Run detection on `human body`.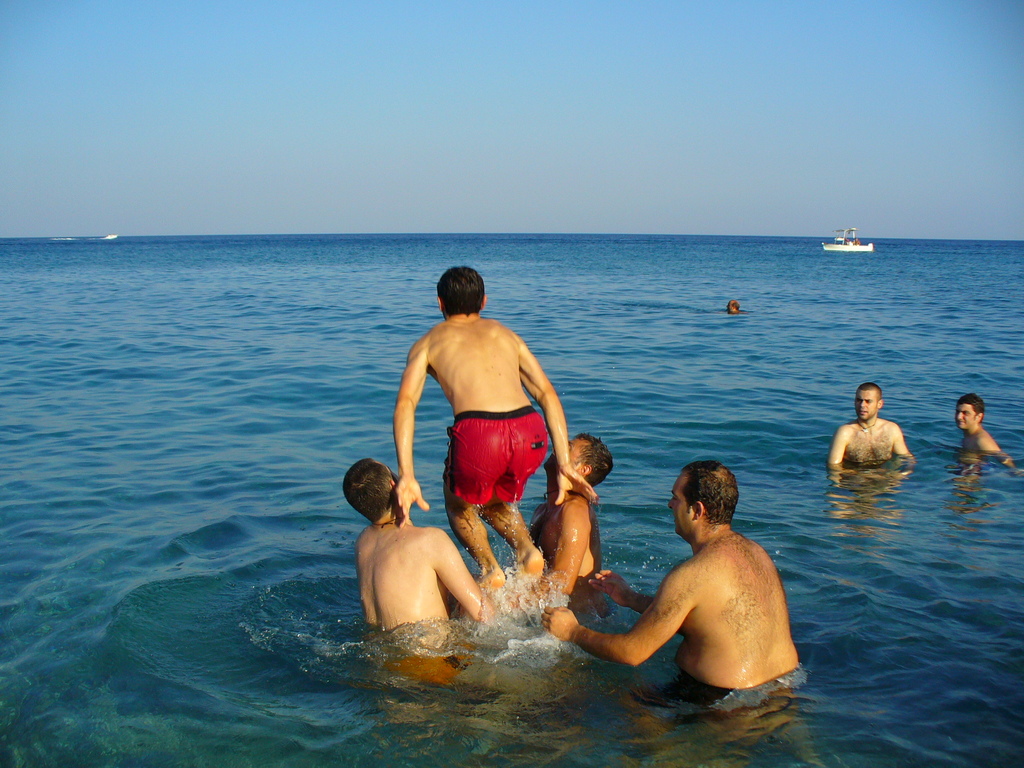
Result: left=831, top=381, right=915, bottom=462.
